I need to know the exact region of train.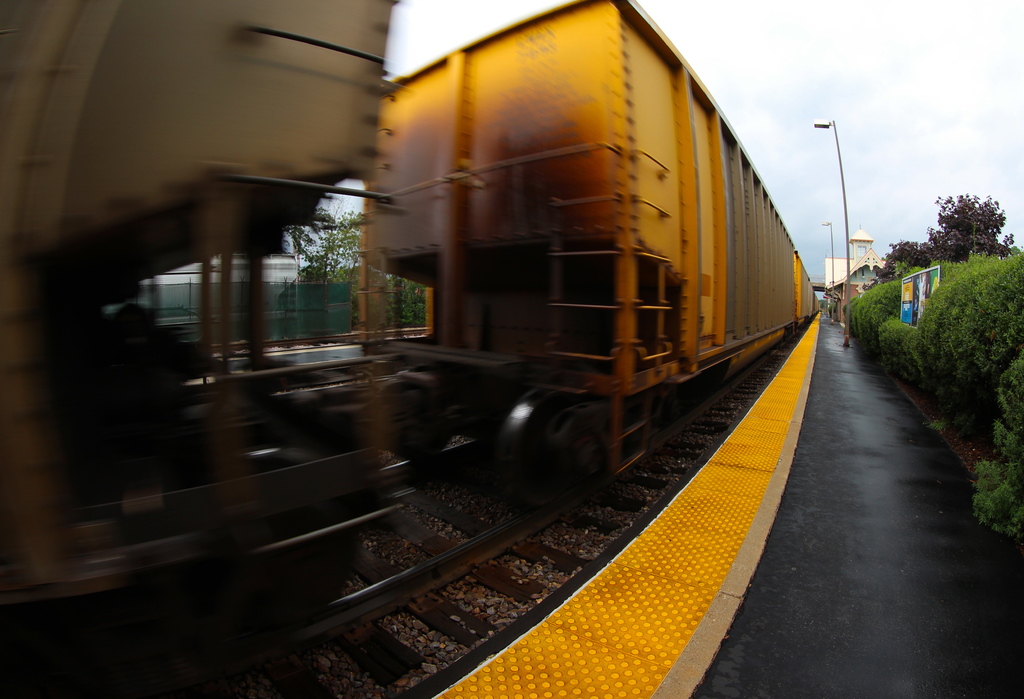
Region: 0 0 819 694.
